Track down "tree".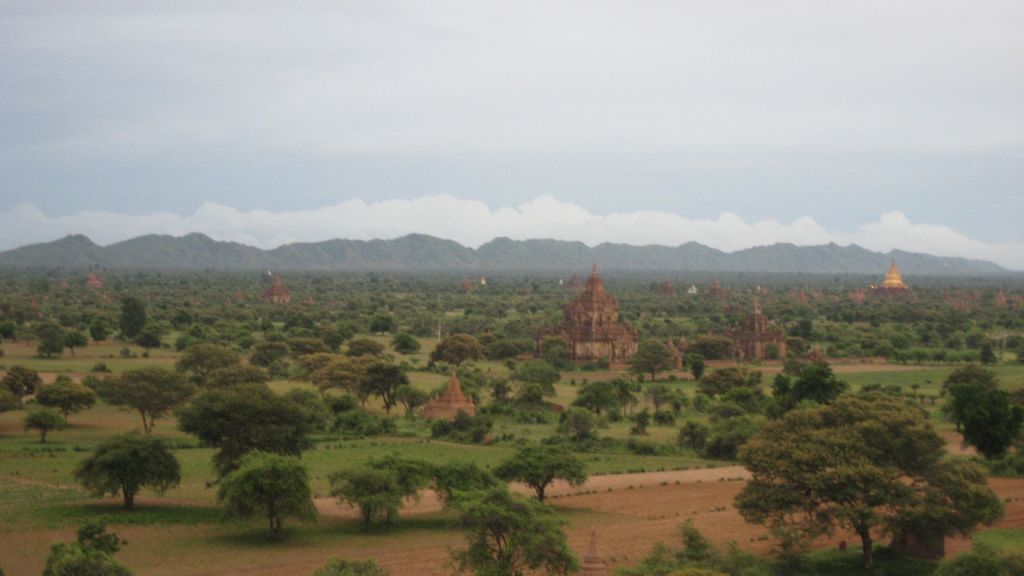
Tracked to crop(304, 353, 369, 392).
